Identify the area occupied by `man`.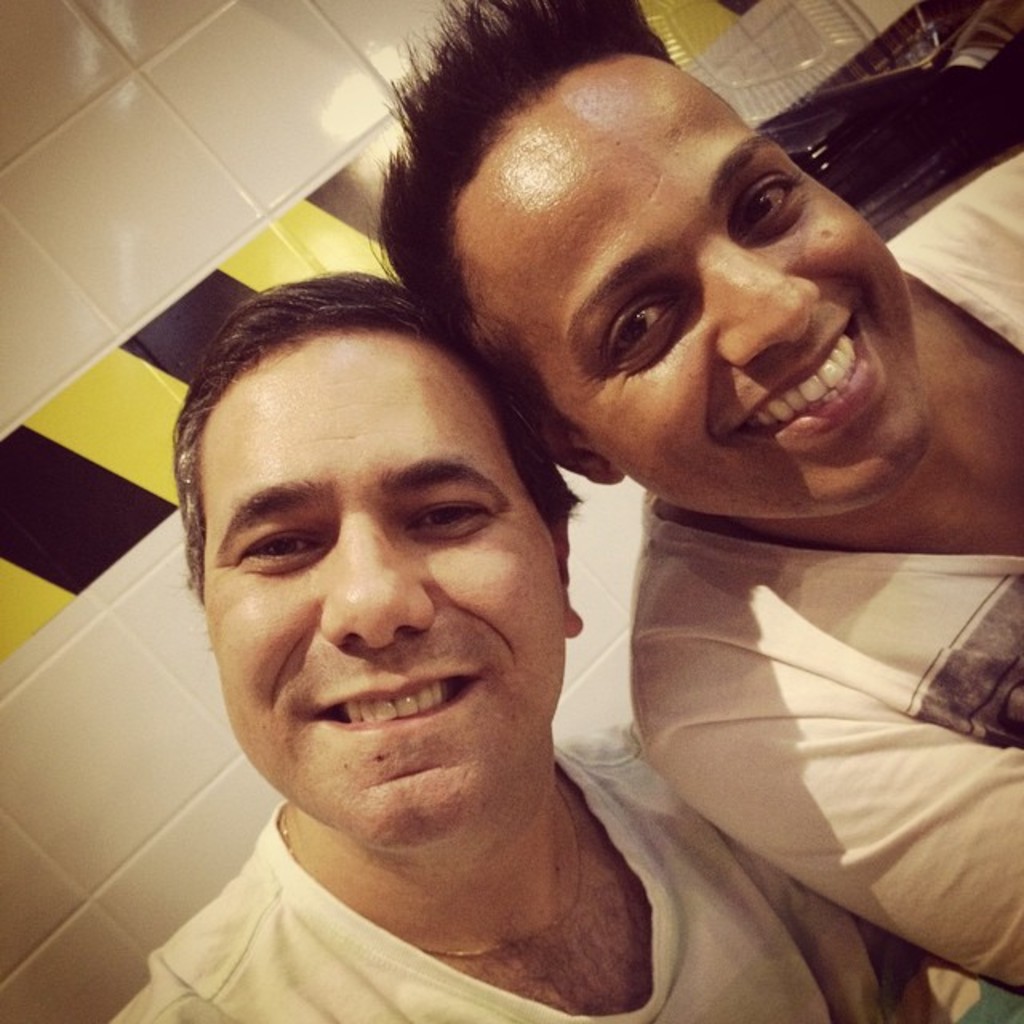
Area: <bbox>101, 269, 1022, 1022</bbox>.
